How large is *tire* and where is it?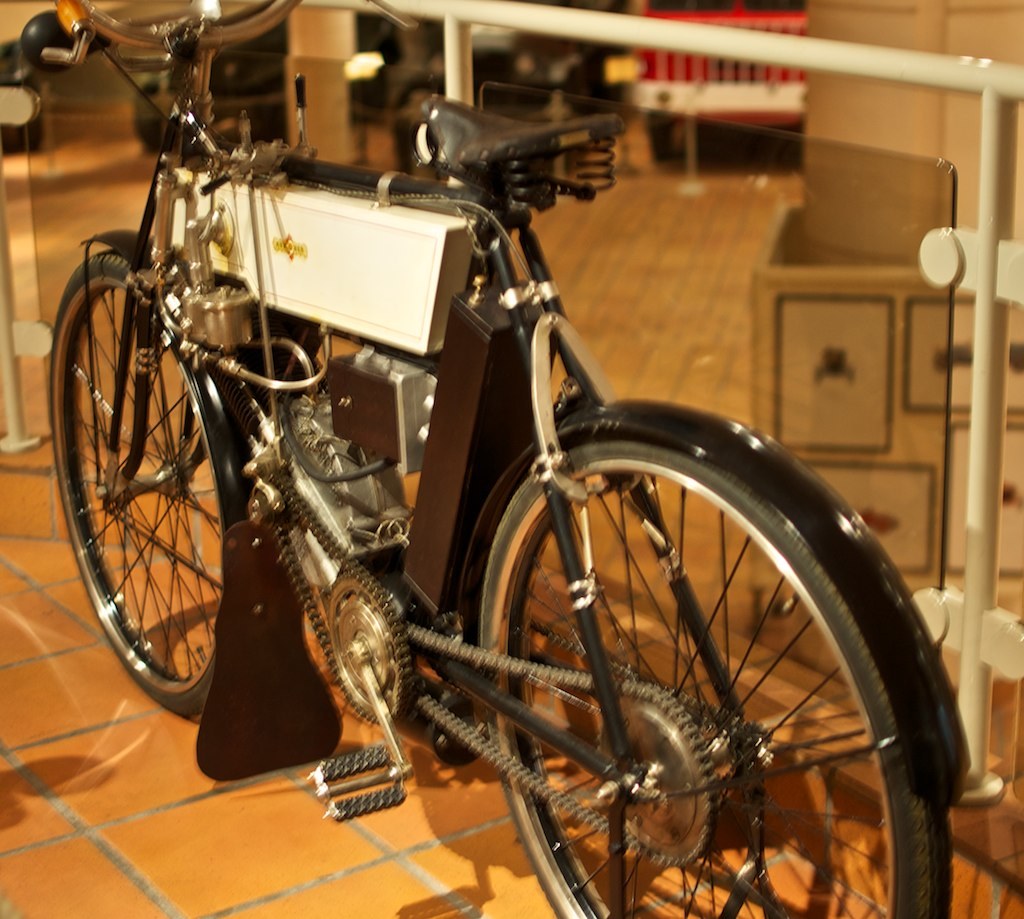
Bounding box: crop(474, 440, 954, 918).
